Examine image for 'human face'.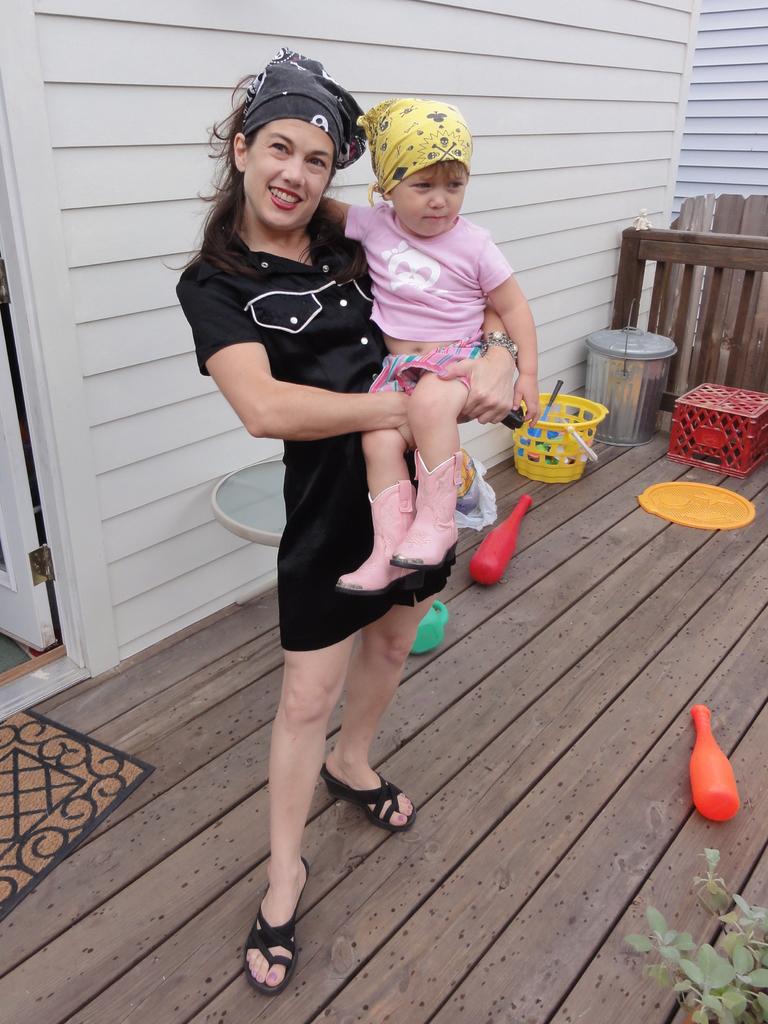
Examination result: locate(388, 145, 466, 248).
